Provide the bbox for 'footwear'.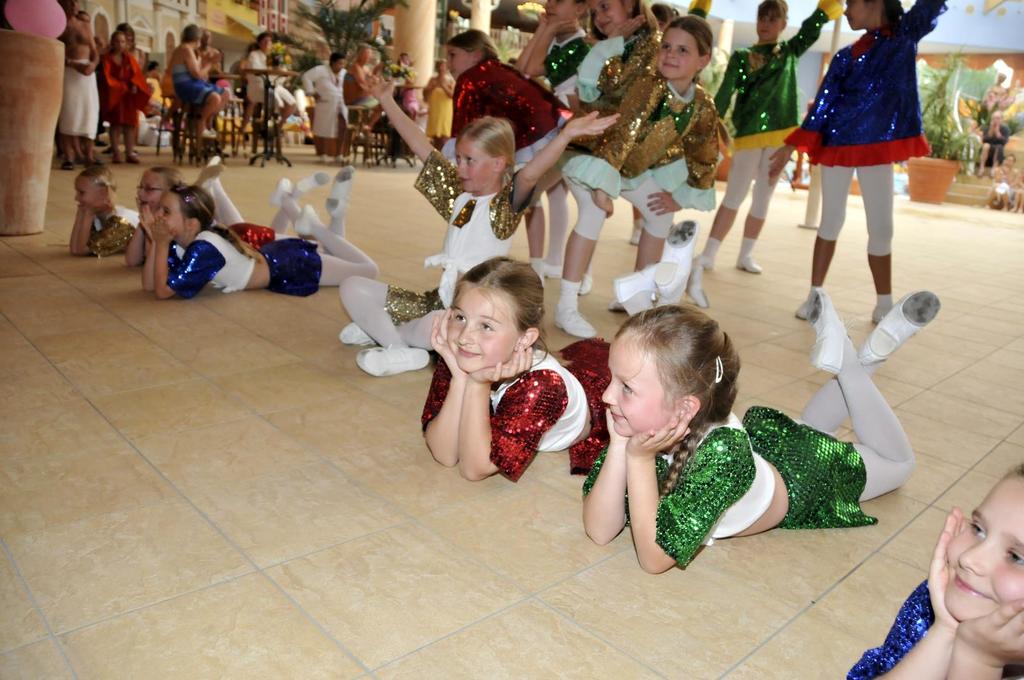
(left=795, top=296, right=808, bottom=320).
